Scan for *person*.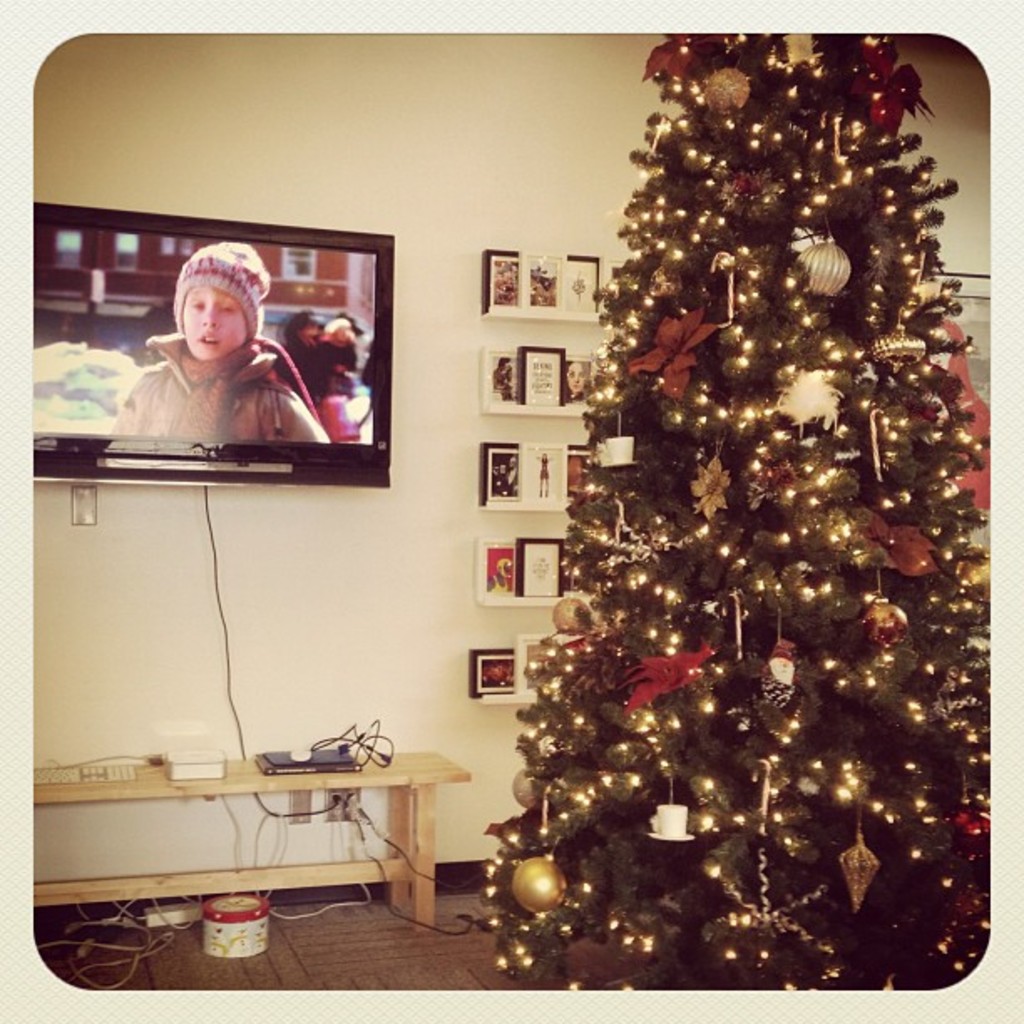
Scan result: [105,244,356,447].
